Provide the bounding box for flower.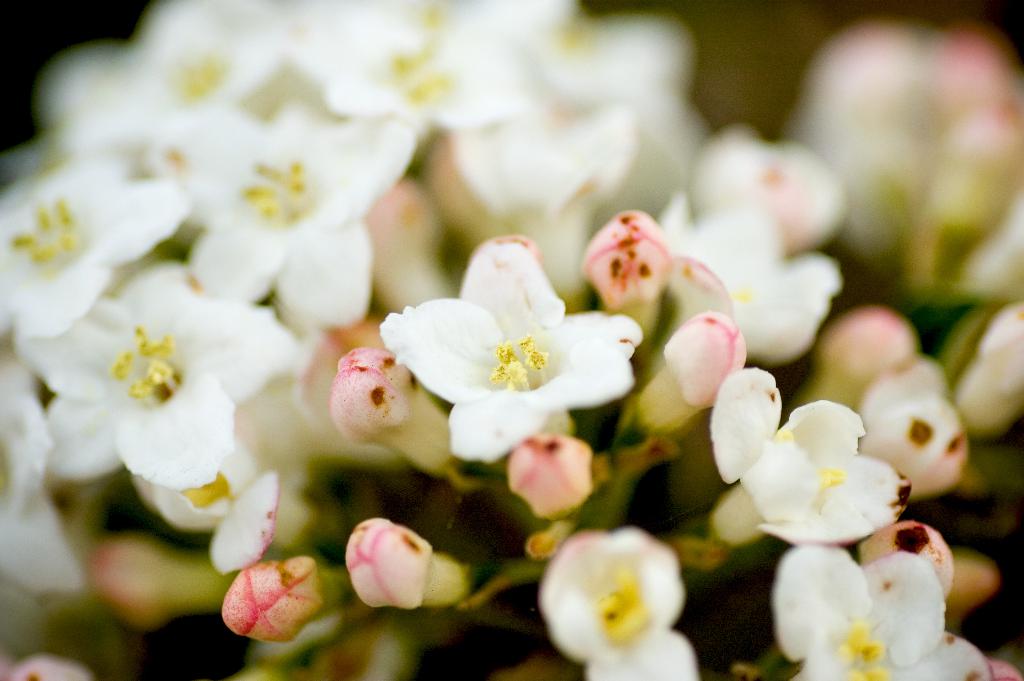
pyautogui.locateOnScreen(537, 523, 701, 678).
